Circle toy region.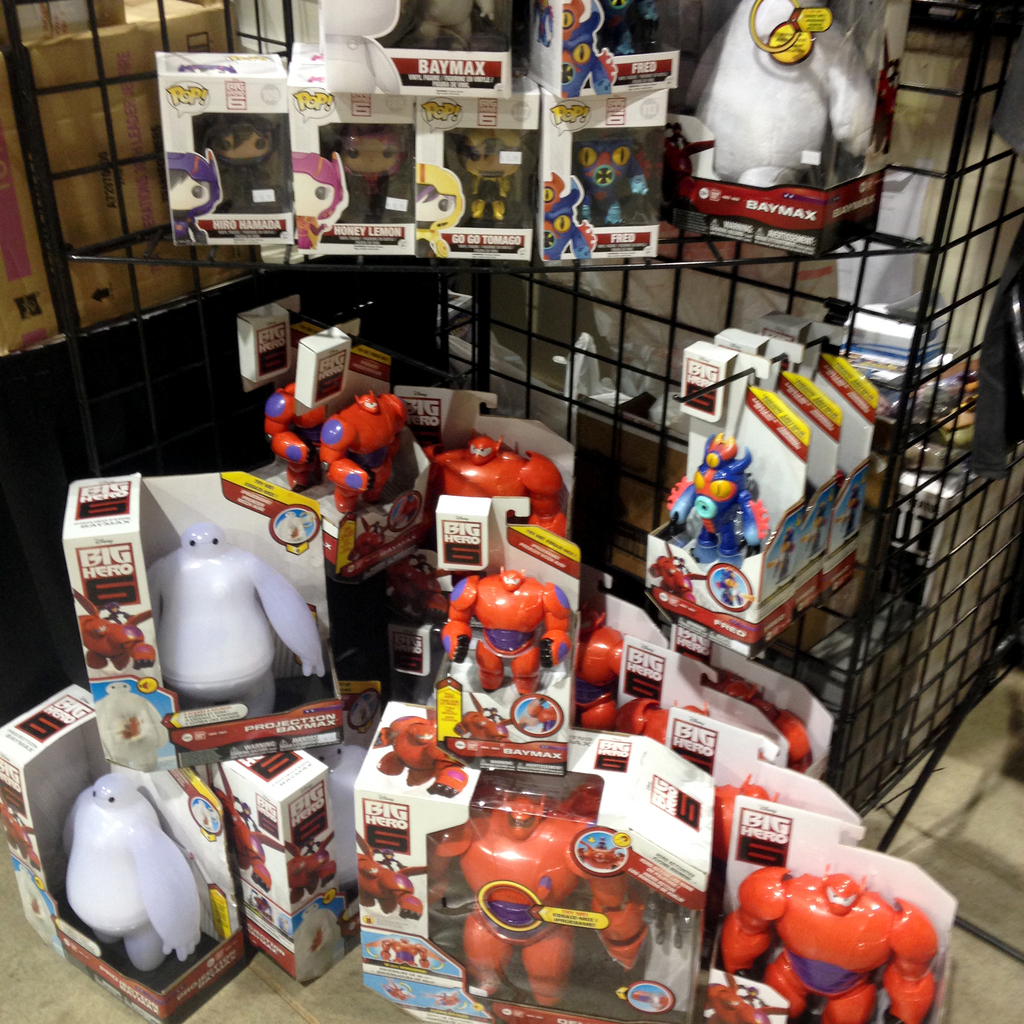
Region: {"x1": 581, "y1": 138, "x2": 647, "y2": 227}.
